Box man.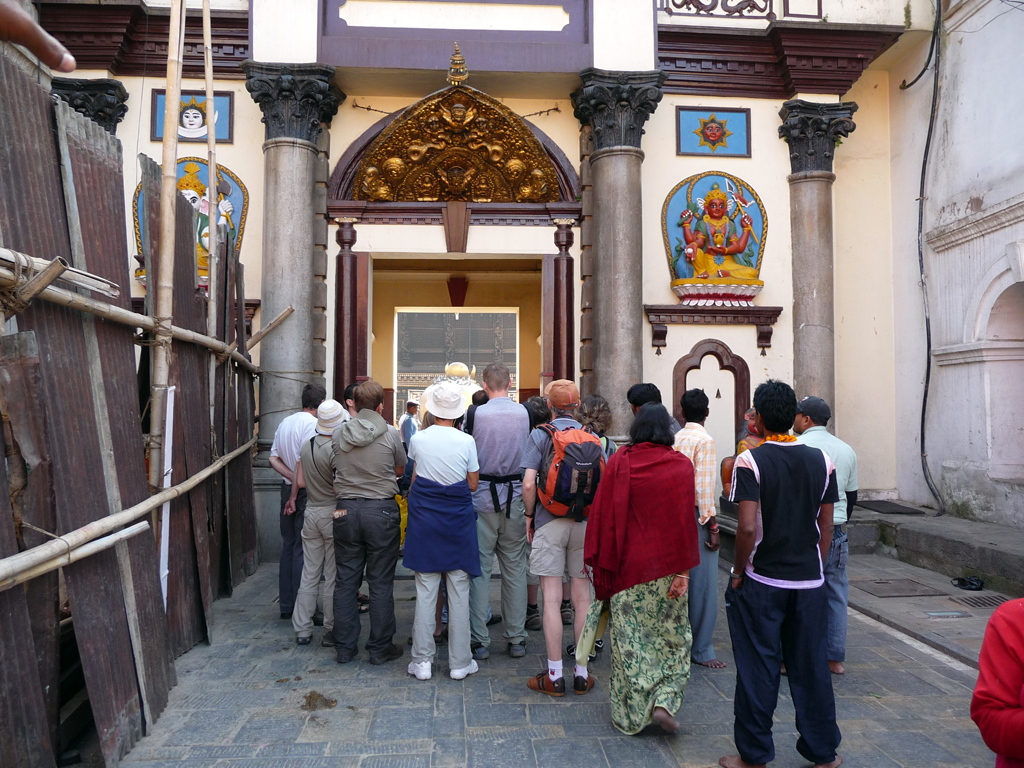
detection(672, 385, 729, 671).
